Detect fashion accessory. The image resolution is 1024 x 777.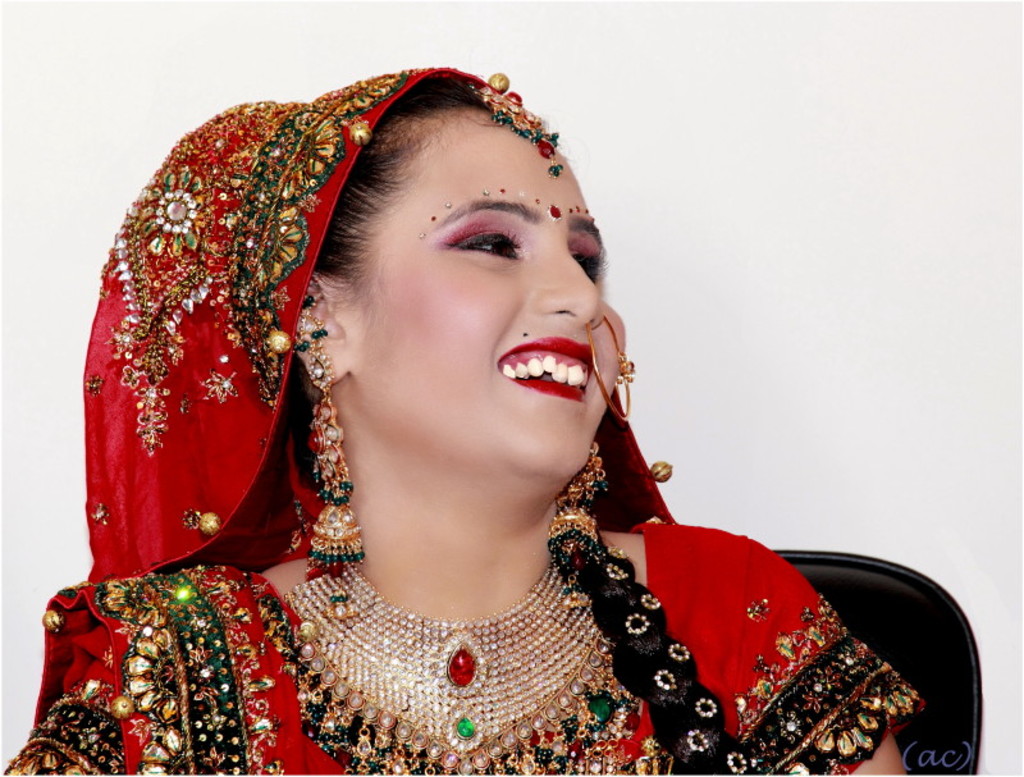
{"left": 276, "top": 543, "right": 621, "bottom": 772}.
